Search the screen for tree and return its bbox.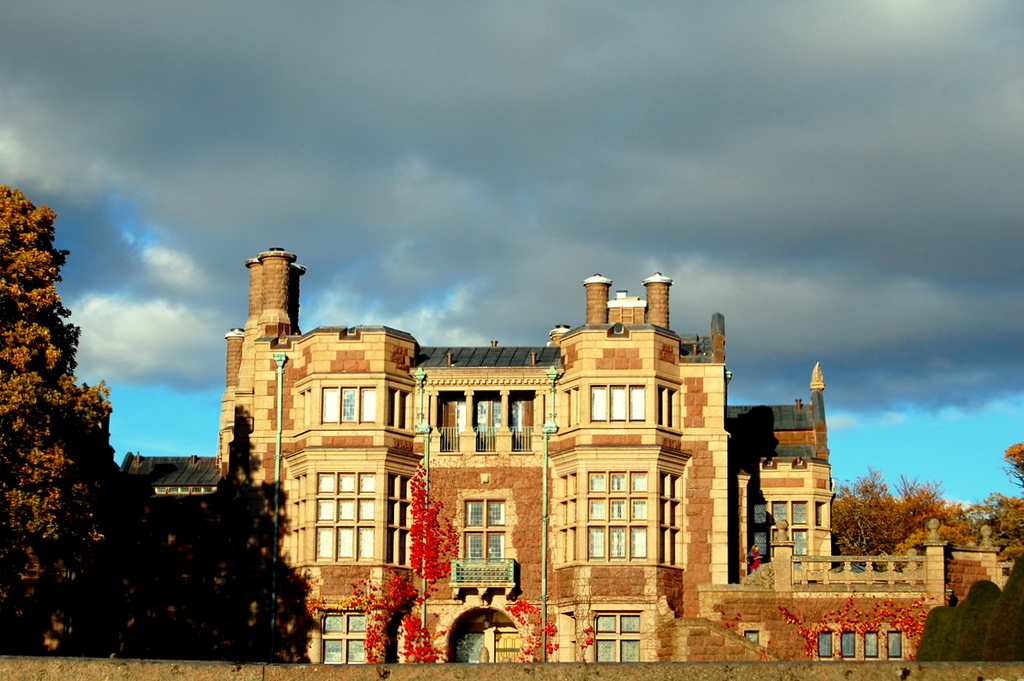
Found: (403,462,468,594).
